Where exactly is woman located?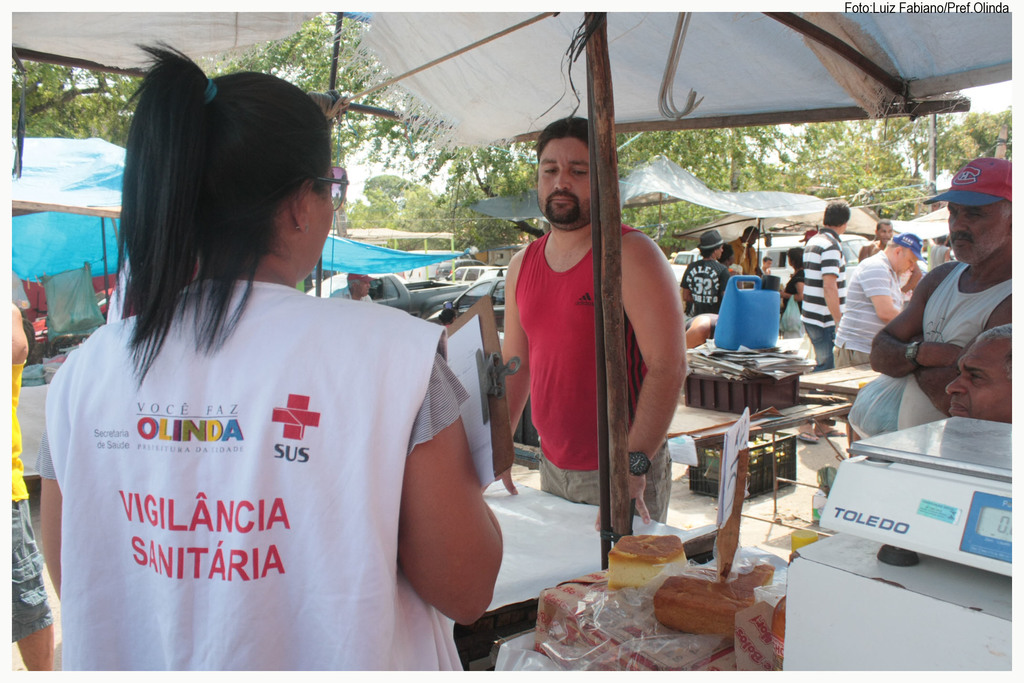
Its bounding box is (x1=774, y1=245, x2=807, y2=338).
